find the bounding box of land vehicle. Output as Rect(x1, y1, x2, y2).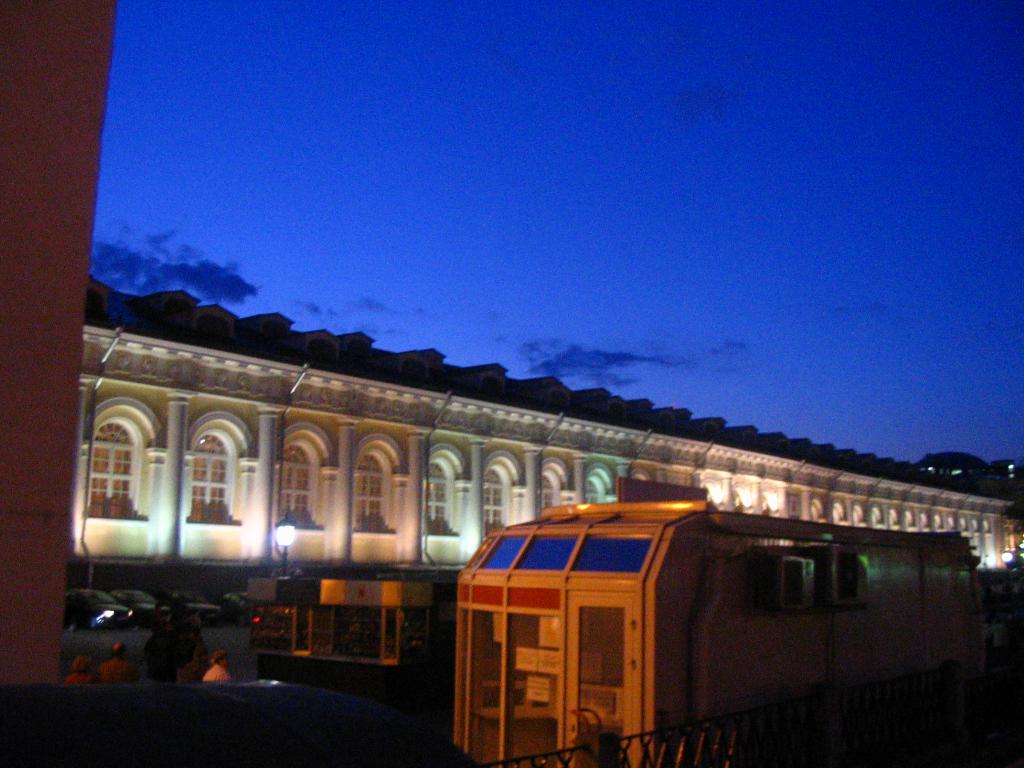
Rect(223, 589, 254, 631).
